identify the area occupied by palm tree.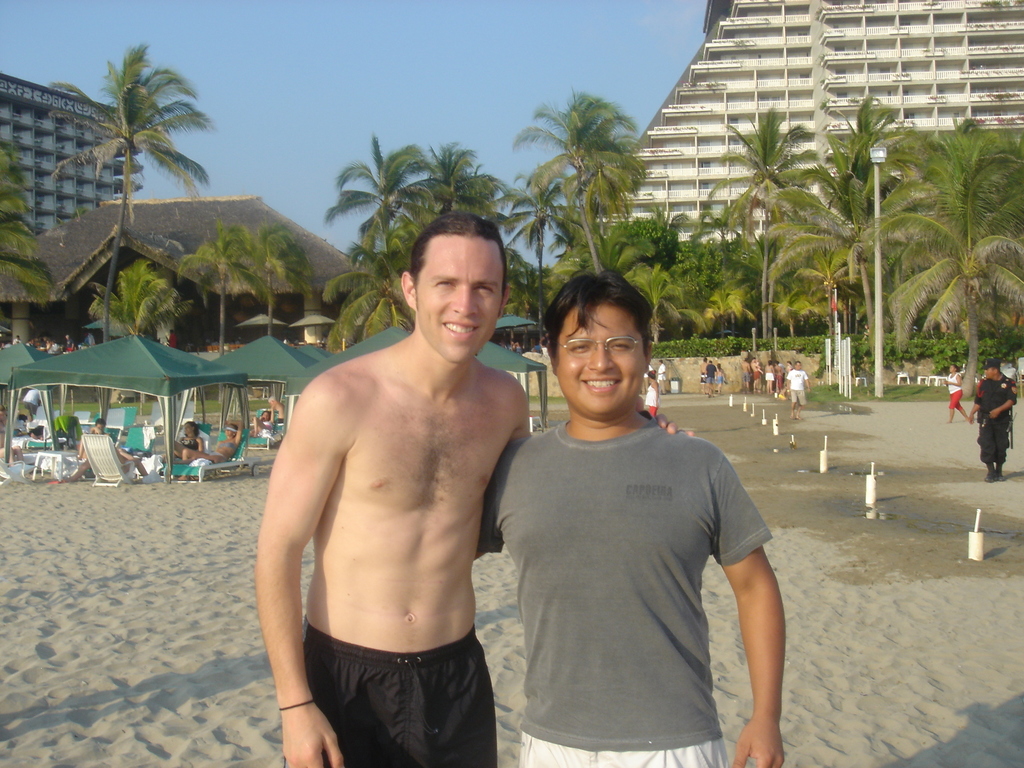
Area: crop(357, 137, 415, 296).
